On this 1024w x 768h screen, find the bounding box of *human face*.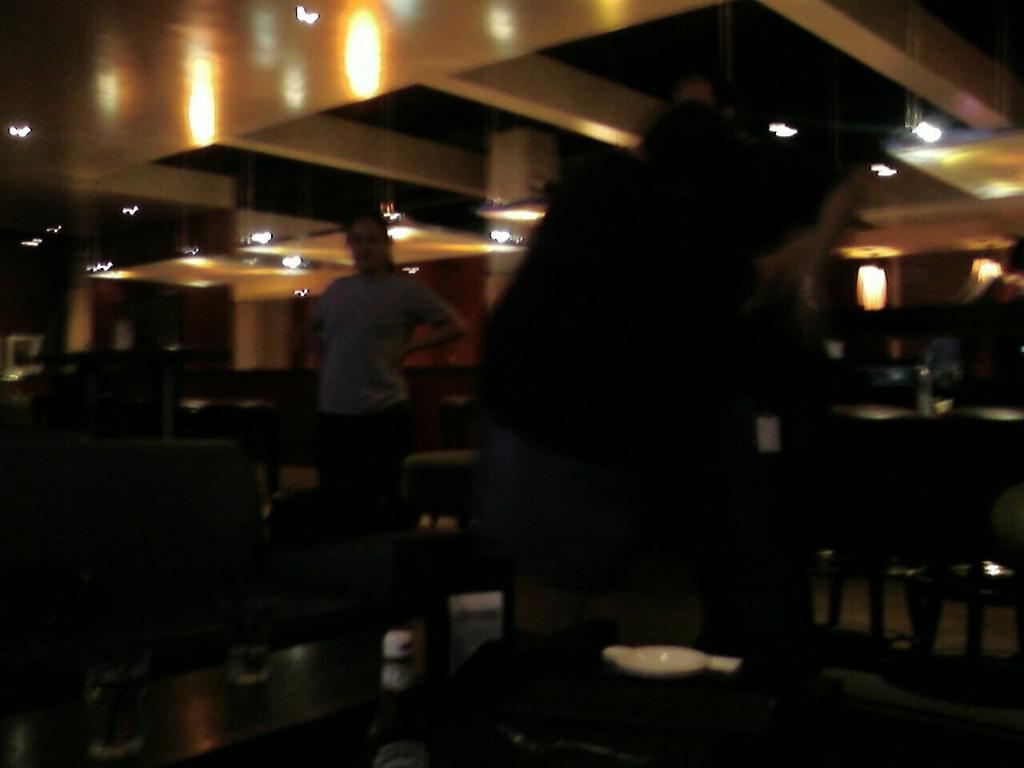
Bounding box: <bbox>342, 222, 382, 278</bbox>.
